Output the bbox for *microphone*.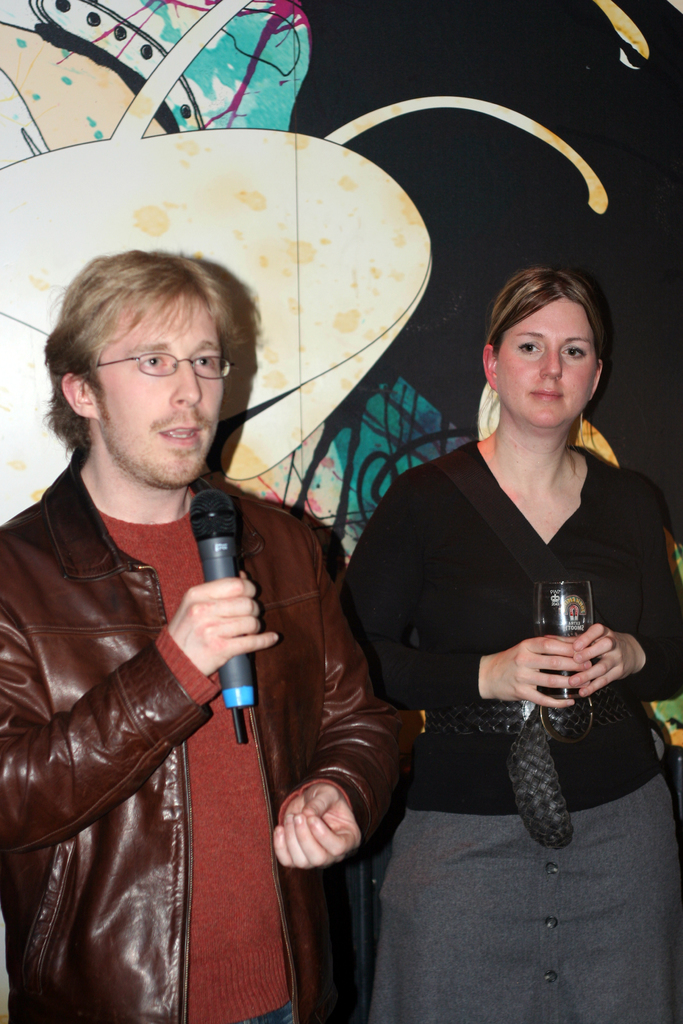
locate(149, 530, 276, 715).
